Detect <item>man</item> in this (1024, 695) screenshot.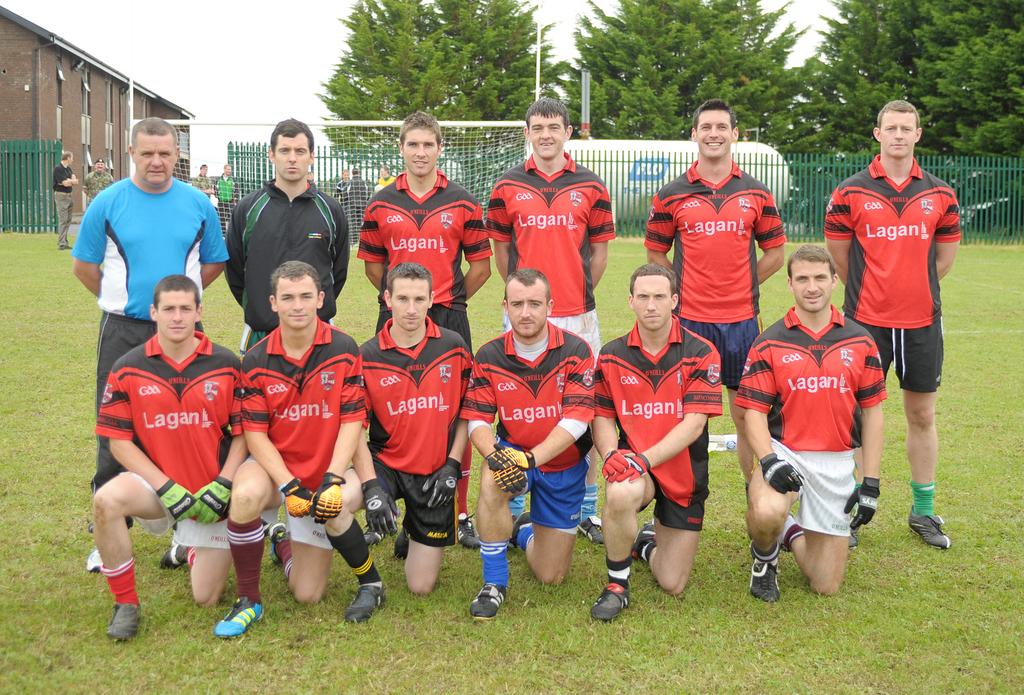
Detection: <region>312, 259, 476, 627</region>.
